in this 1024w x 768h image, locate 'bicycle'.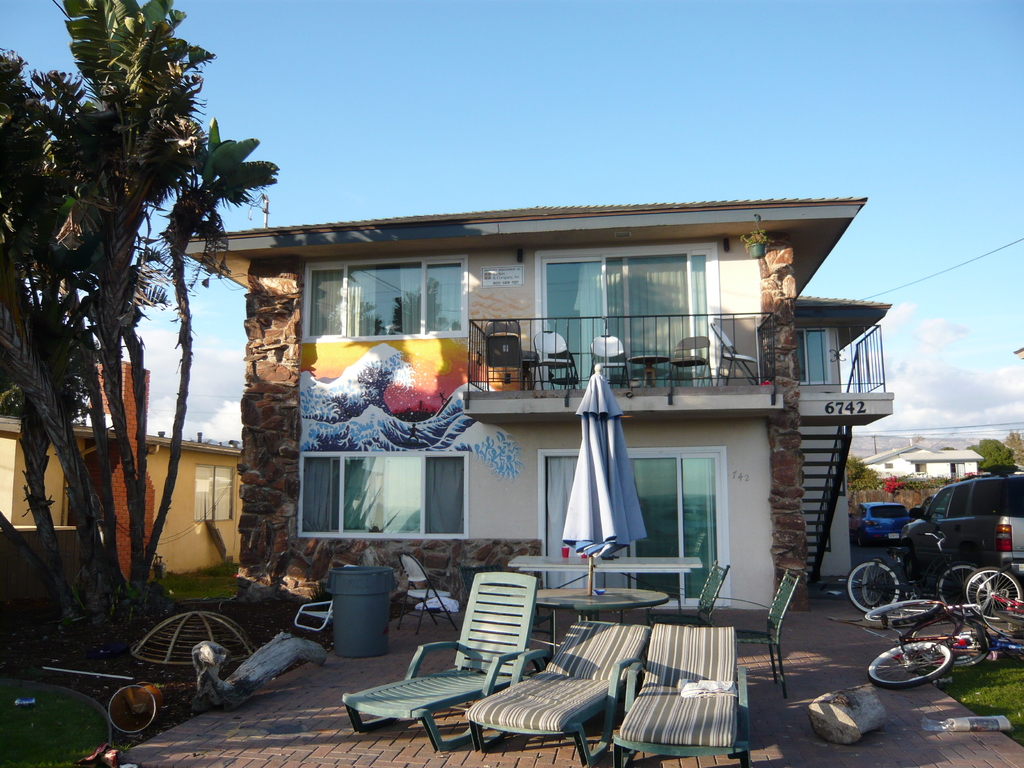
Bounding box: crop(864, 611, 962, 694).
